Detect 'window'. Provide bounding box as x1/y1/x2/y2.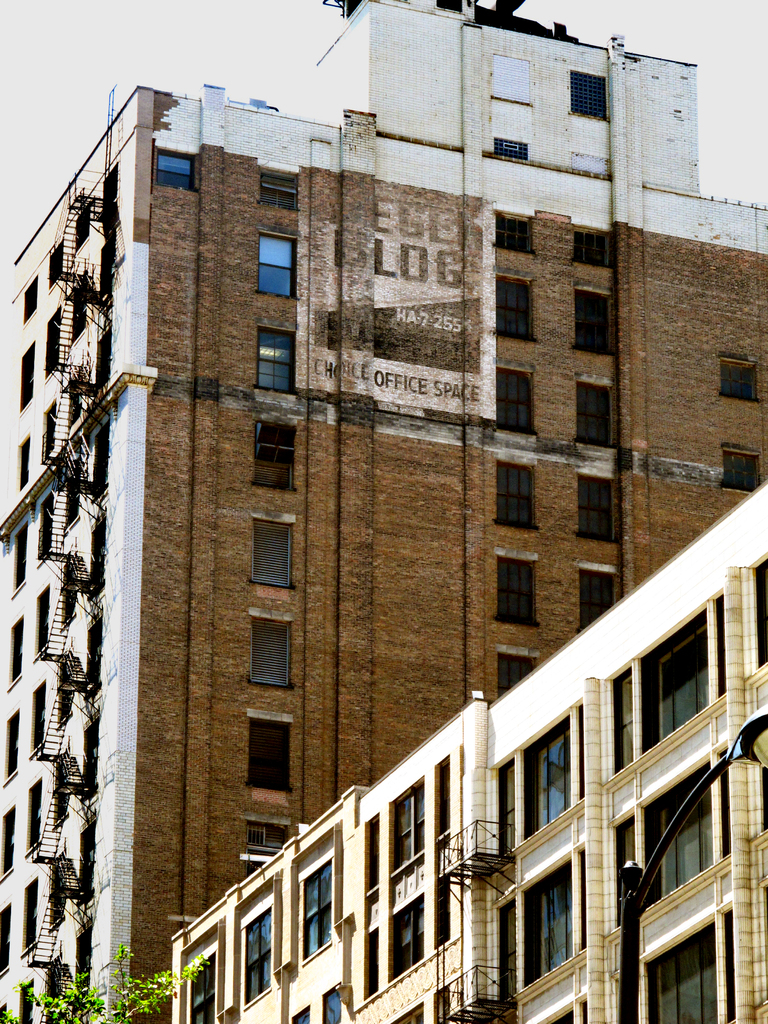
720/447/767/488.
